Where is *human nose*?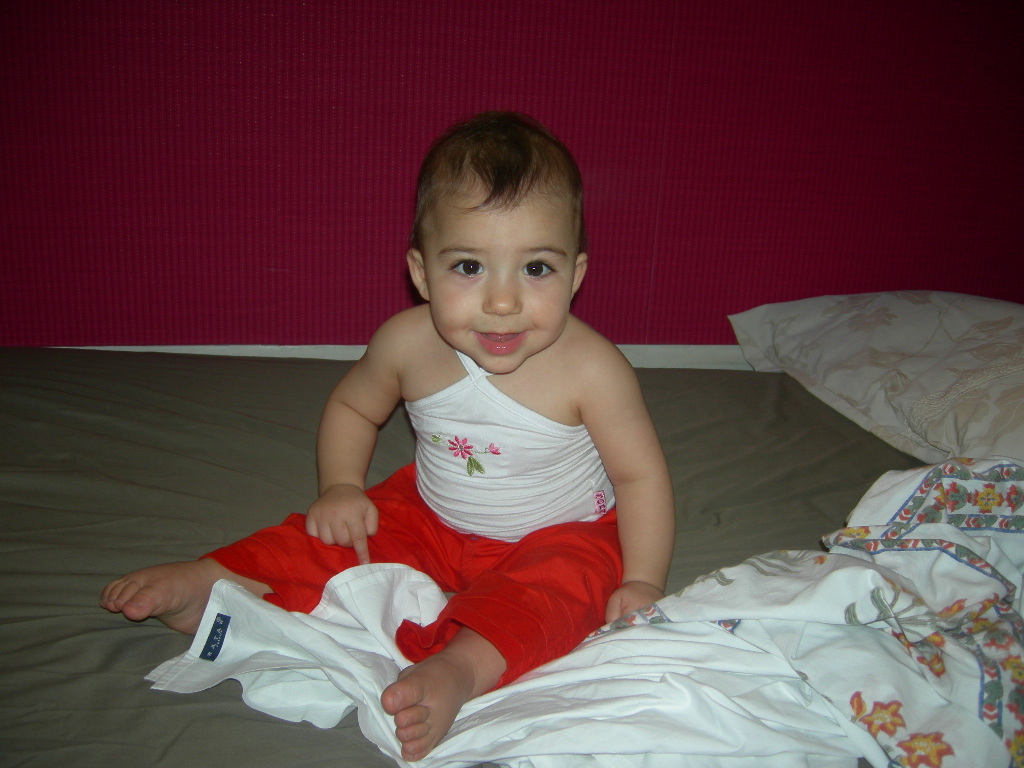
{"x1": 483, "y1": 271, "x2": 522, "y2": 316}.
